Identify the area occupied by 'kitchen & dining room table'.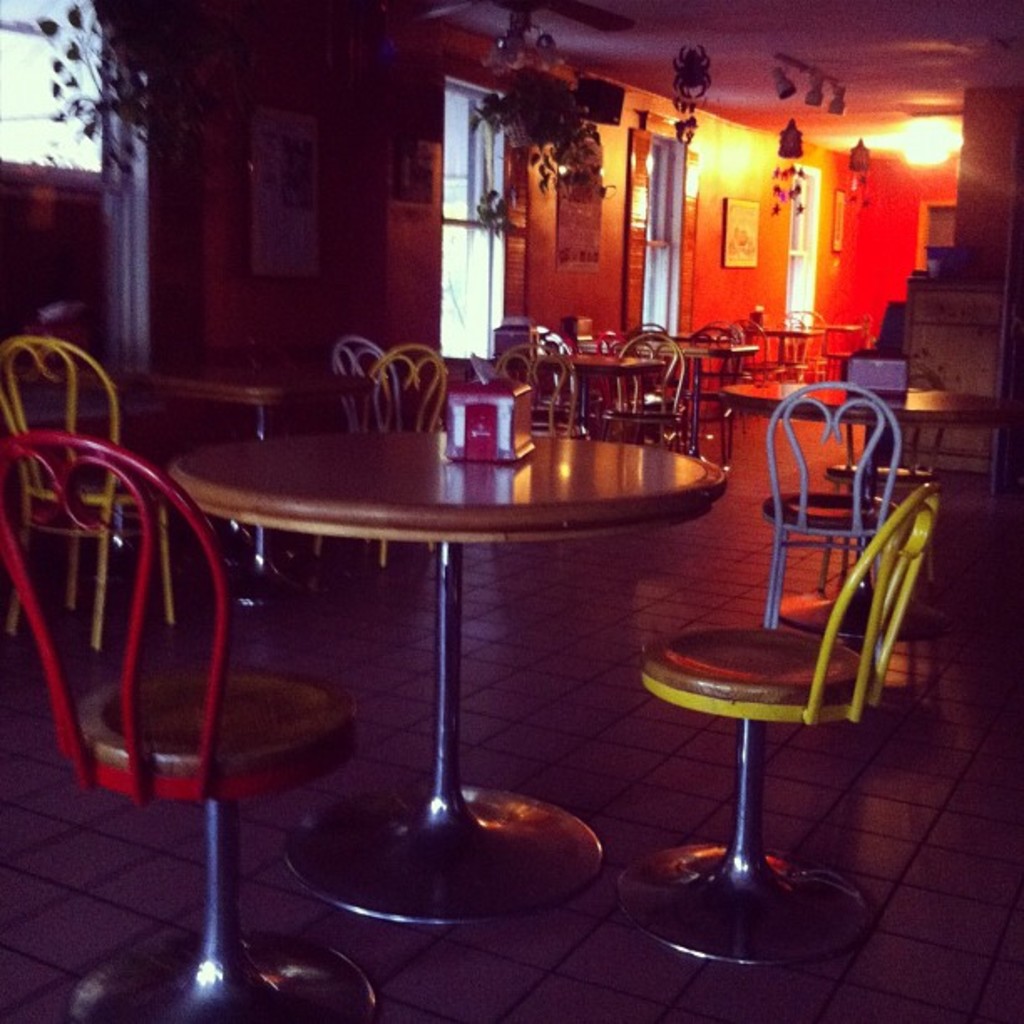
Area: x1=157, y1=383, x2=718, y2=847.
